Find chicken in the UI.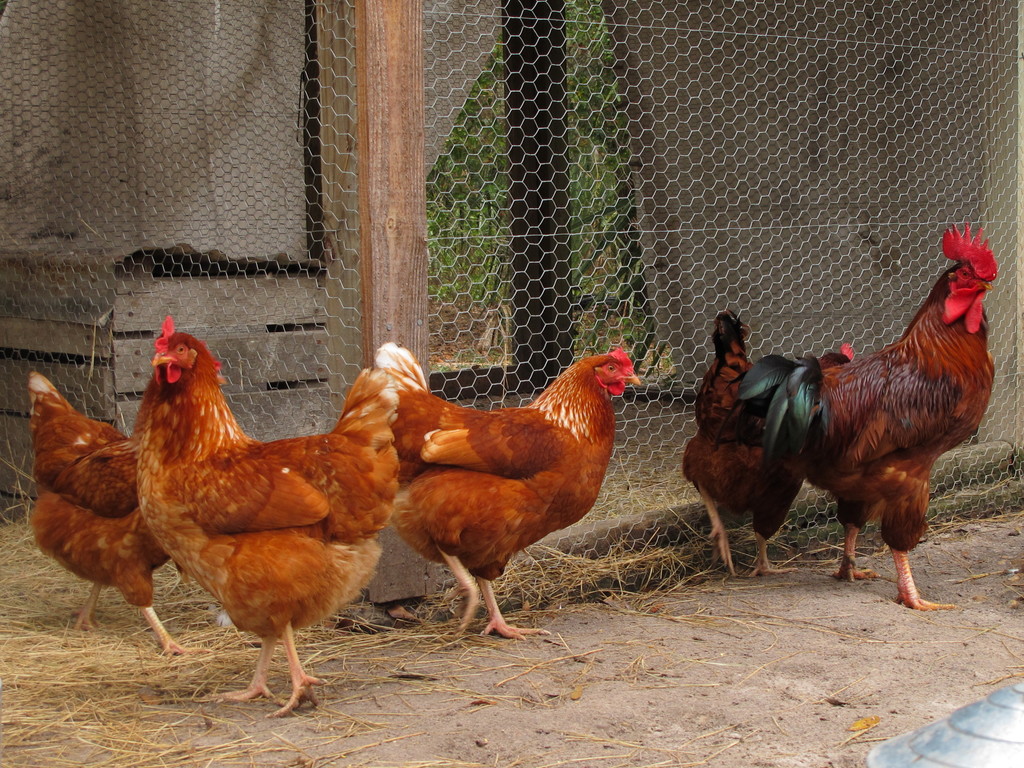
UI element at x1=132 y1=315 x2=403 y2=721.
